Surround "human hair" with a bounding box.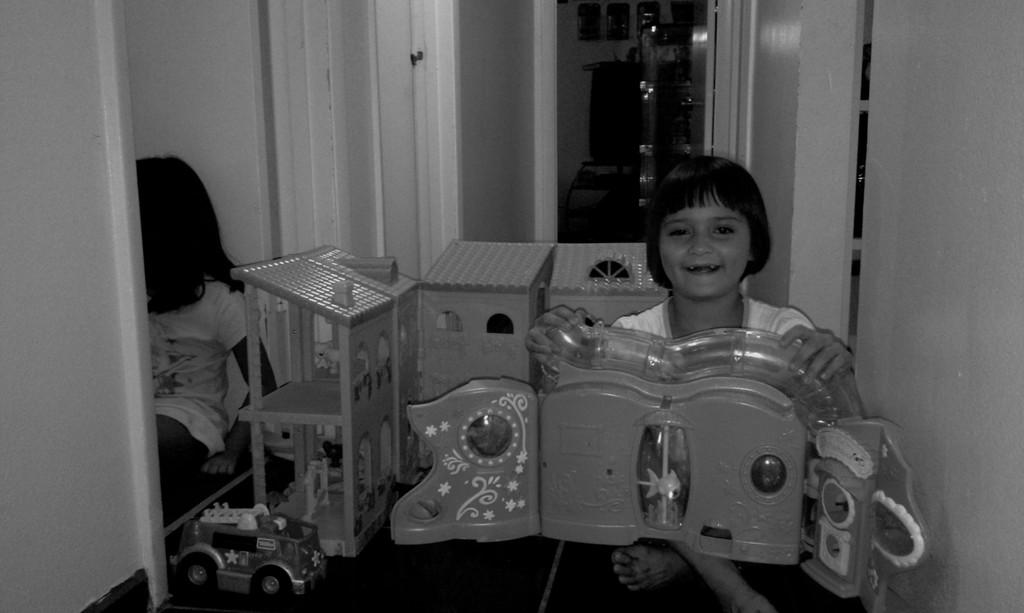
[x1=132, y1=154, x2=243, y2=317].
